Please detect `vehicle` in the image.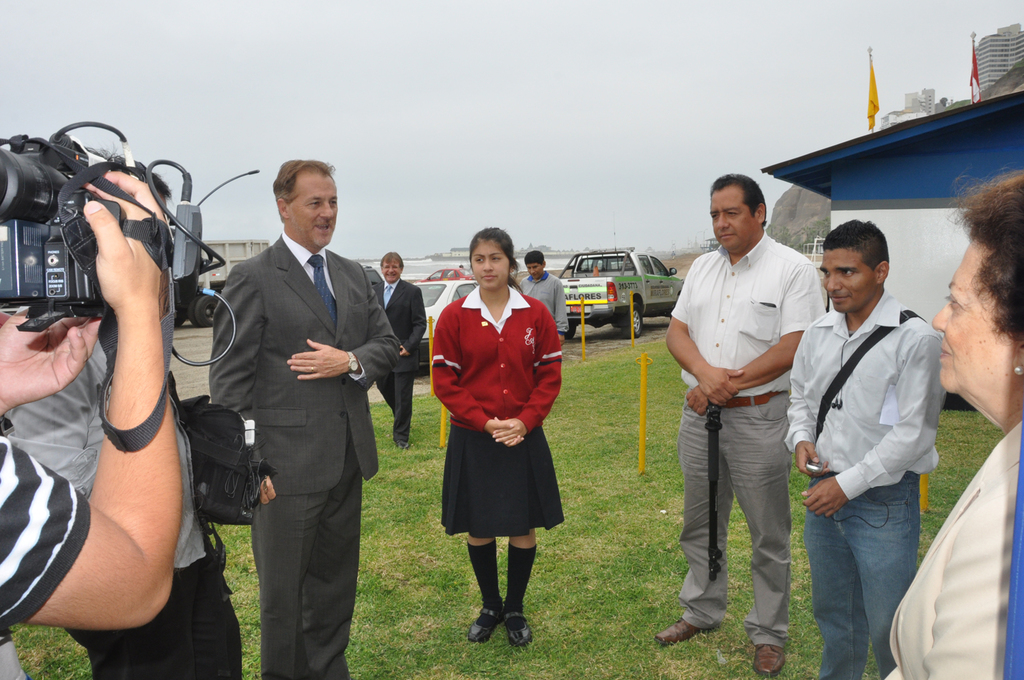
[558,246,684,338].
